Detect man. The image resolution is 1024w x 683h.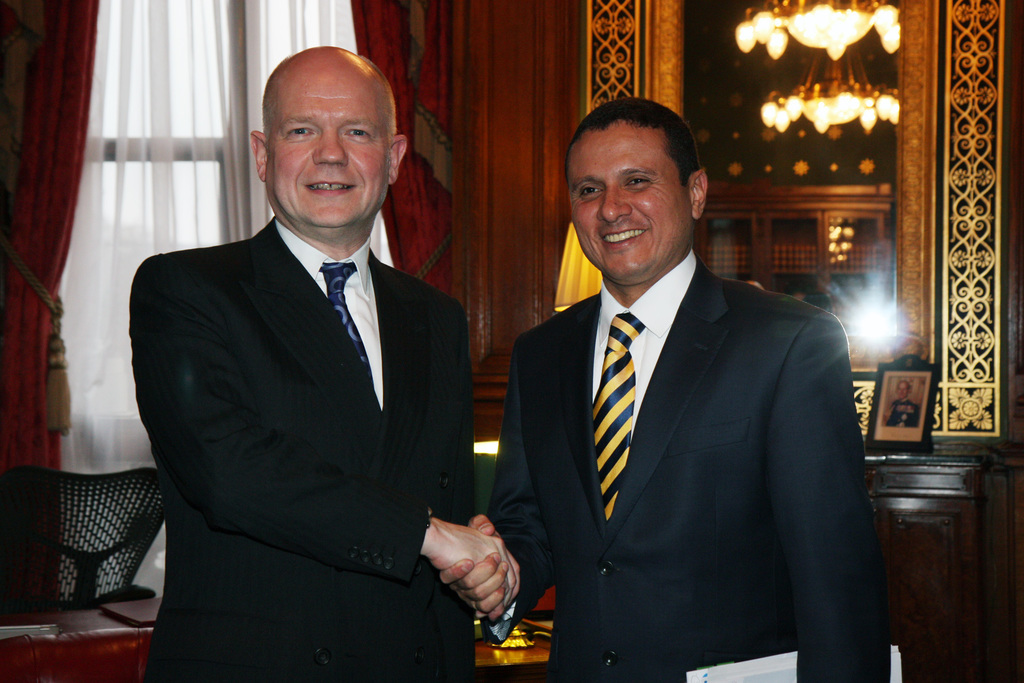
region(488, 106, 886, 670).
